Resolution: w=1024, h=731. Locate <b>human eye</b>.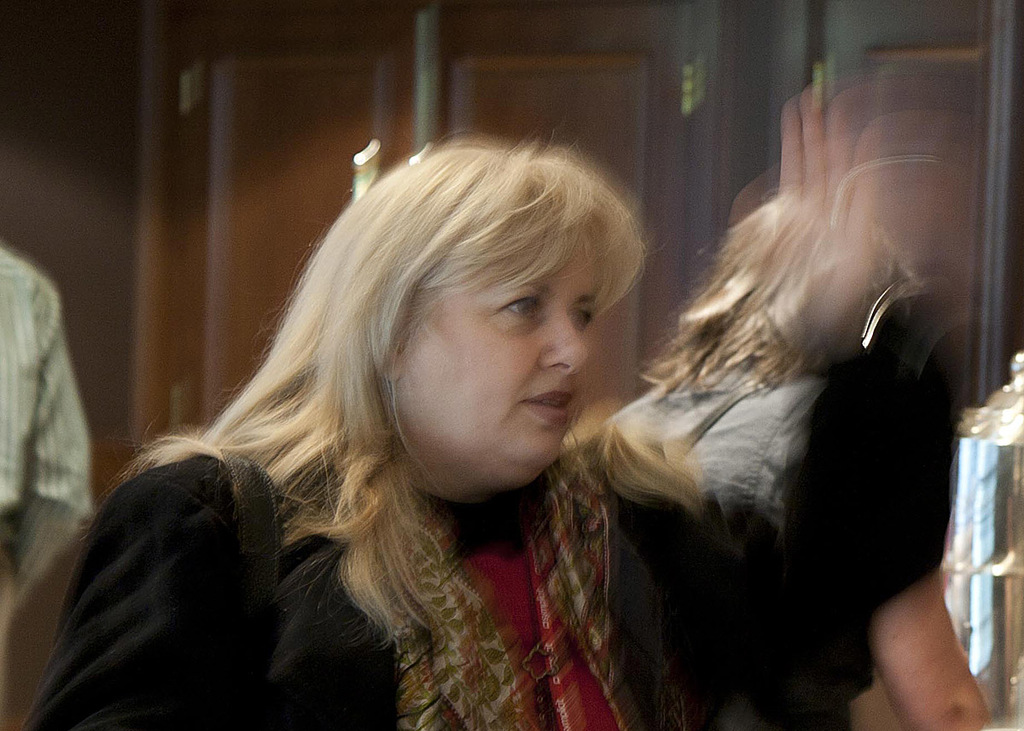
locate(492, 293, 544, 322).
